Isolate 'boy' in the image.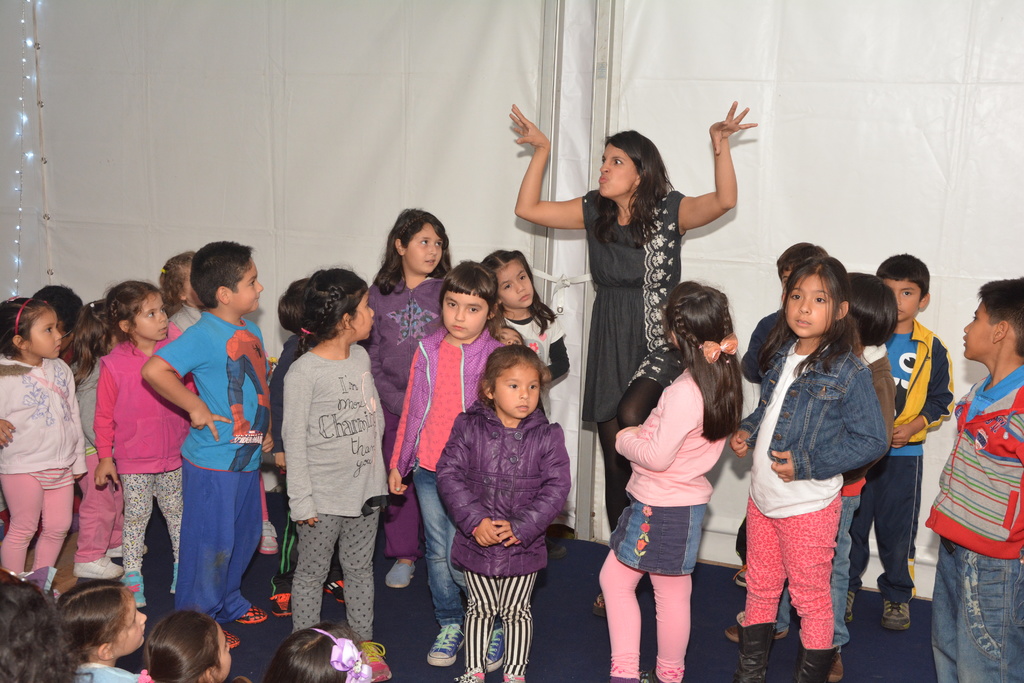
Isolated region: x1=874, y1=259, x2=956, y2=626.
